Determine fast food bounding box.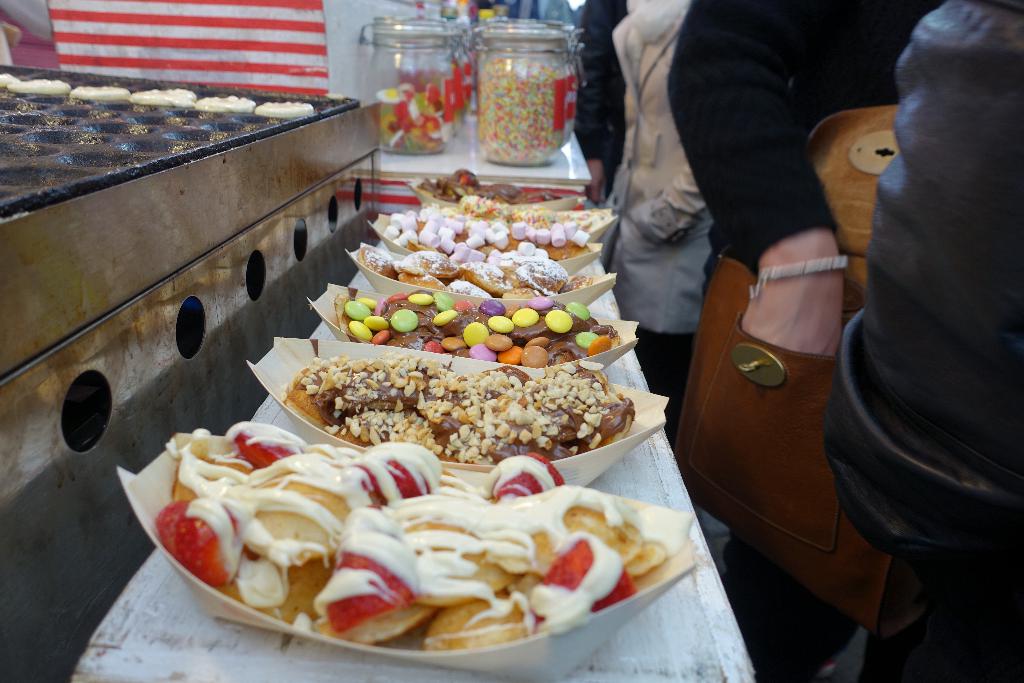
Determined: region(349, 319, 371, 340).
